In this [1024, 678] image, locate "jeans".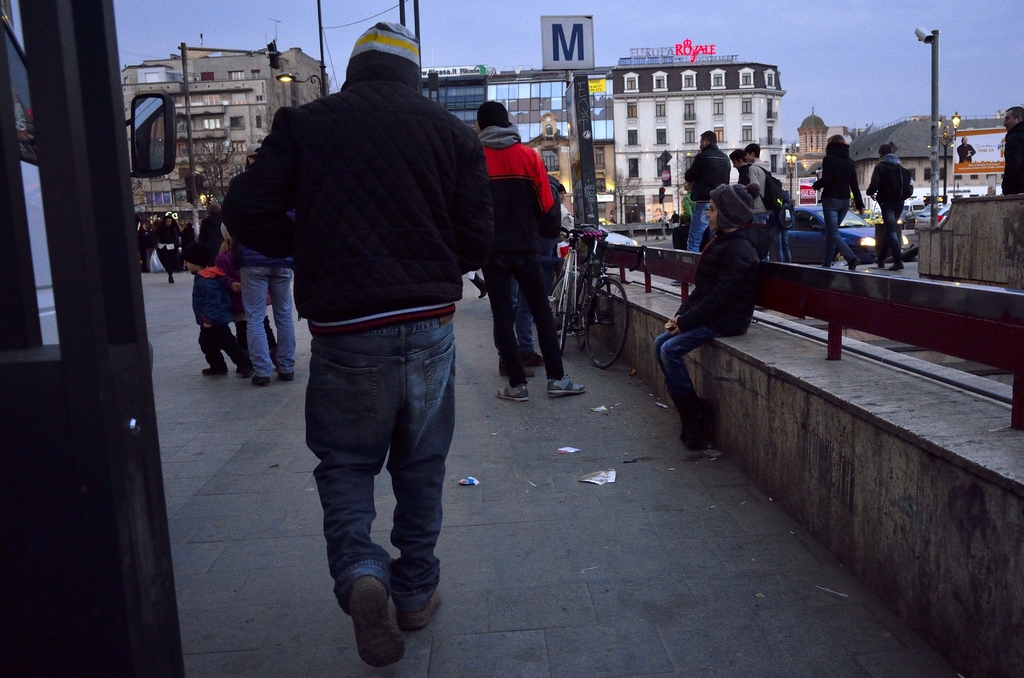
Bounding box: bbox=[241, 265, 291, 378].
